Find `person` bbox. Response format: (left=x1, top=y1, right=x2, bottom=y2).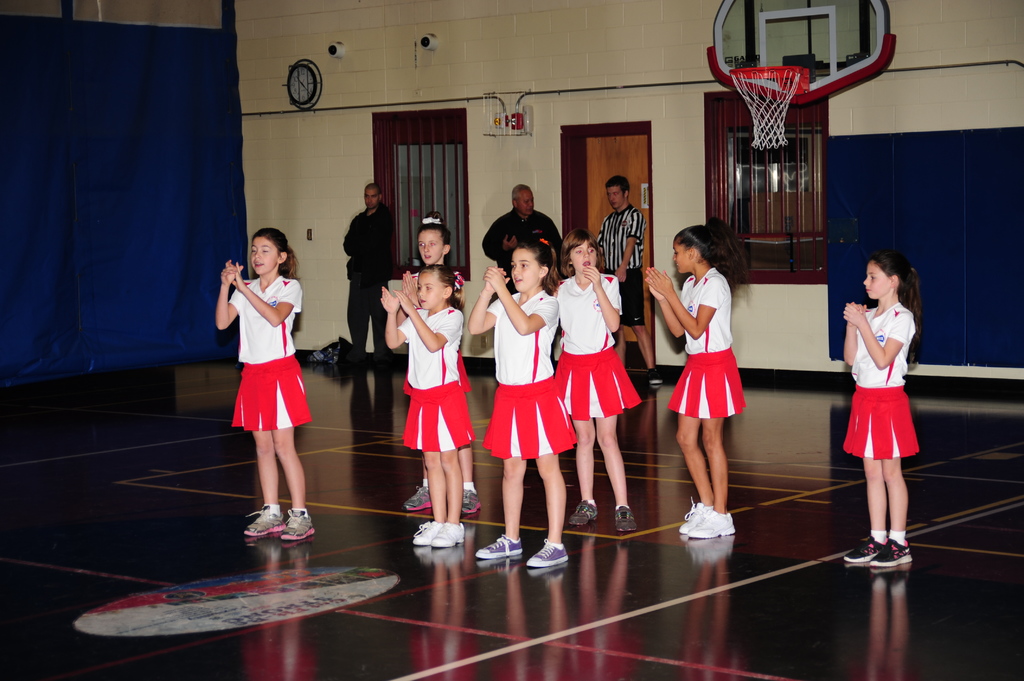
(left=645, top=221, right=753, bottom=540).
